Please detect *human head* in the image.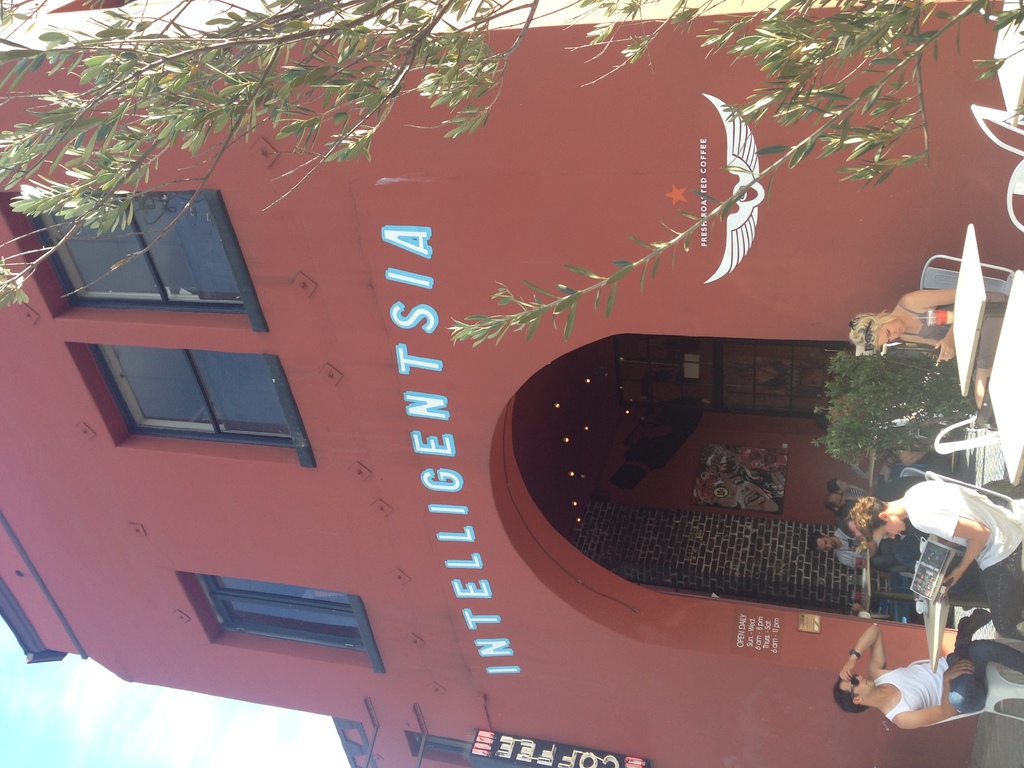
833/673/876/714.
